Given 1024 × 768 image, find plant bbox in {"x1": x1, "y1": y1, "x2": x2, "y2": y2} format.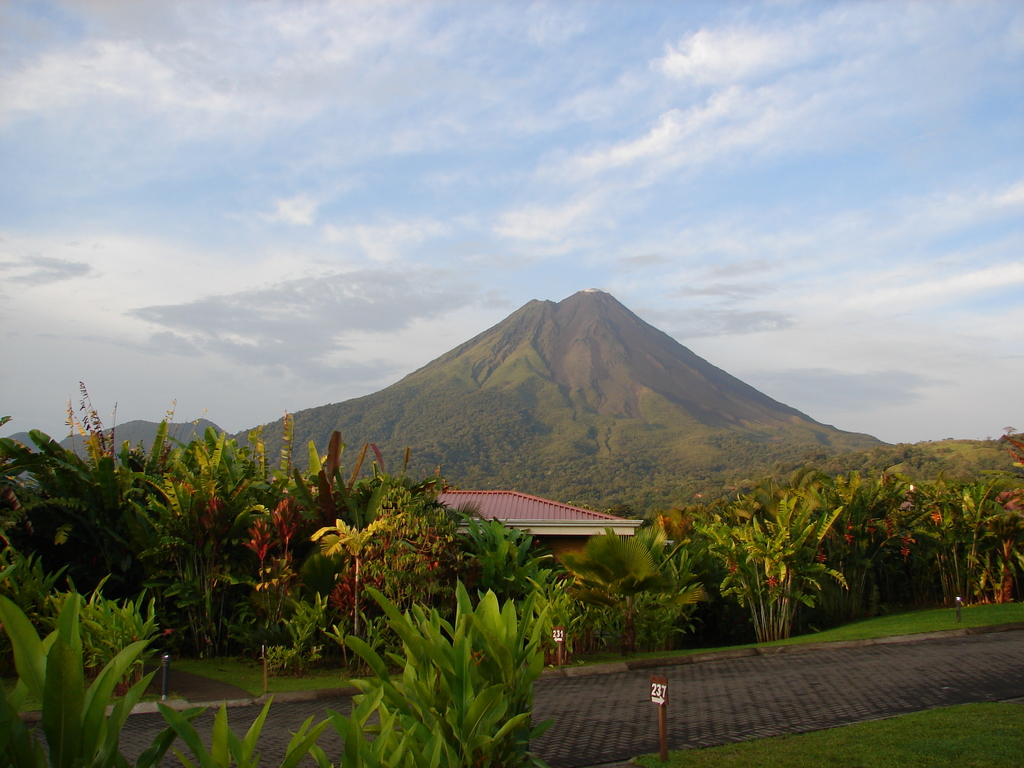
{"x1": 280, "y1": 709, "x2": 391, "y2": 767}.
